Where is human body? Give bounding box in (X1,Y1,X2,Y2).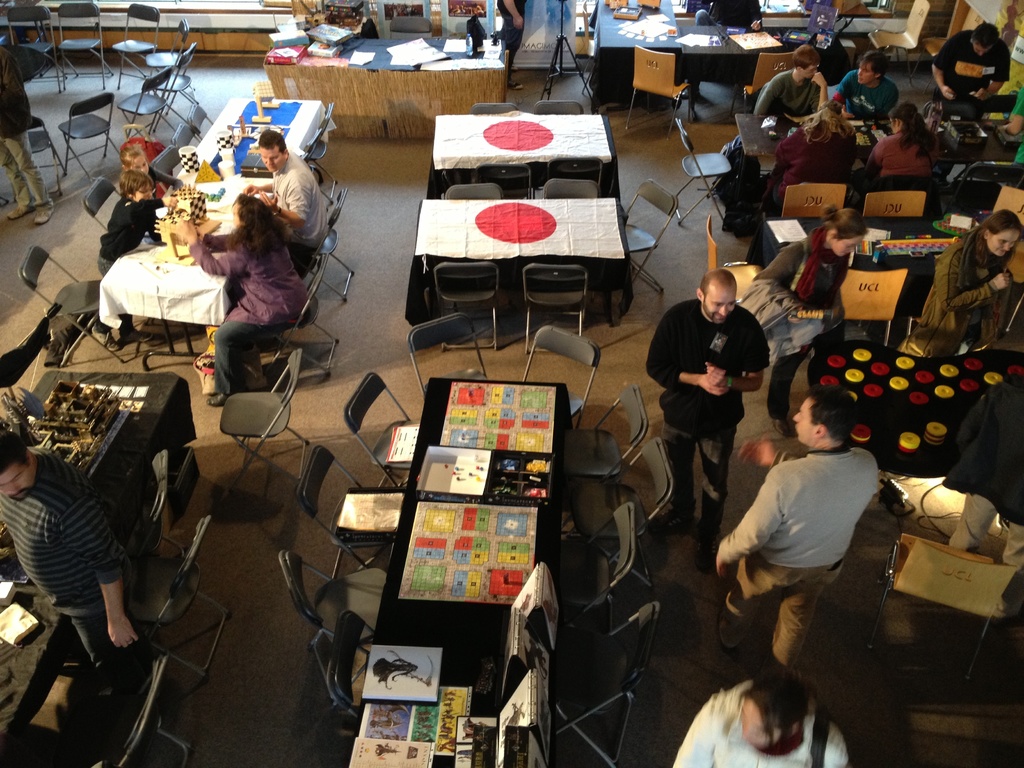
(936,27,1017,99).
